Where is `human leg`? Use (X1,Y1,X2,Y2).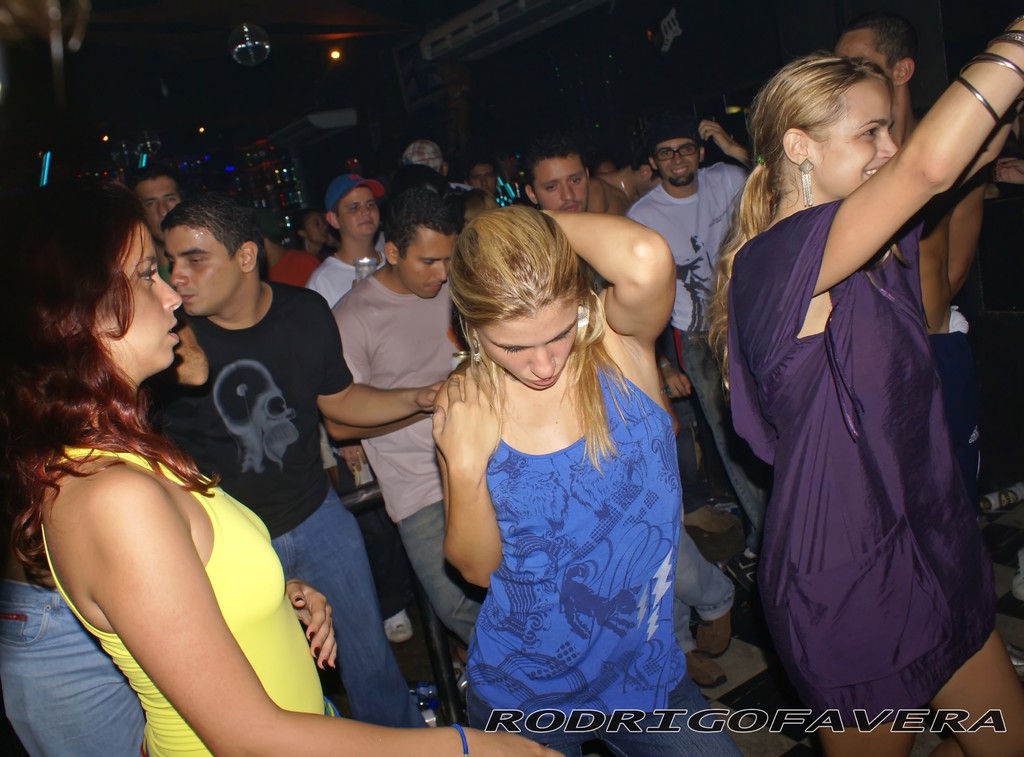
(824,662,936,756).
